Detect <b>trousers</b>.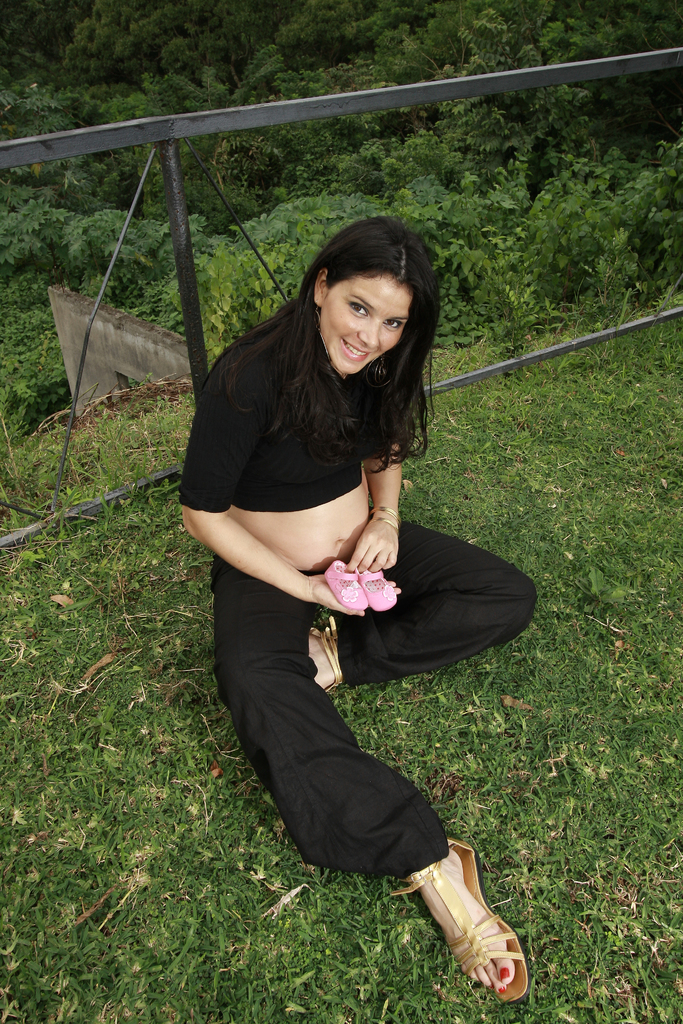
Detected at bbox=[195, 508, 568, 878].
